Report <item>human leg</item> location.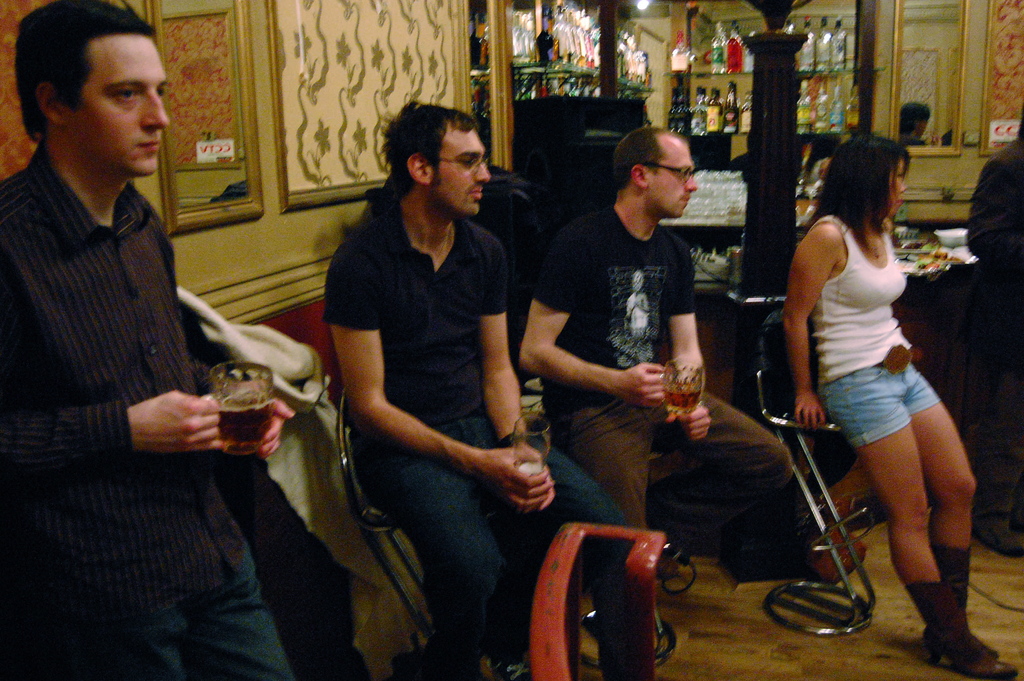
Report: bbox=[193, 525, 287, 680].
